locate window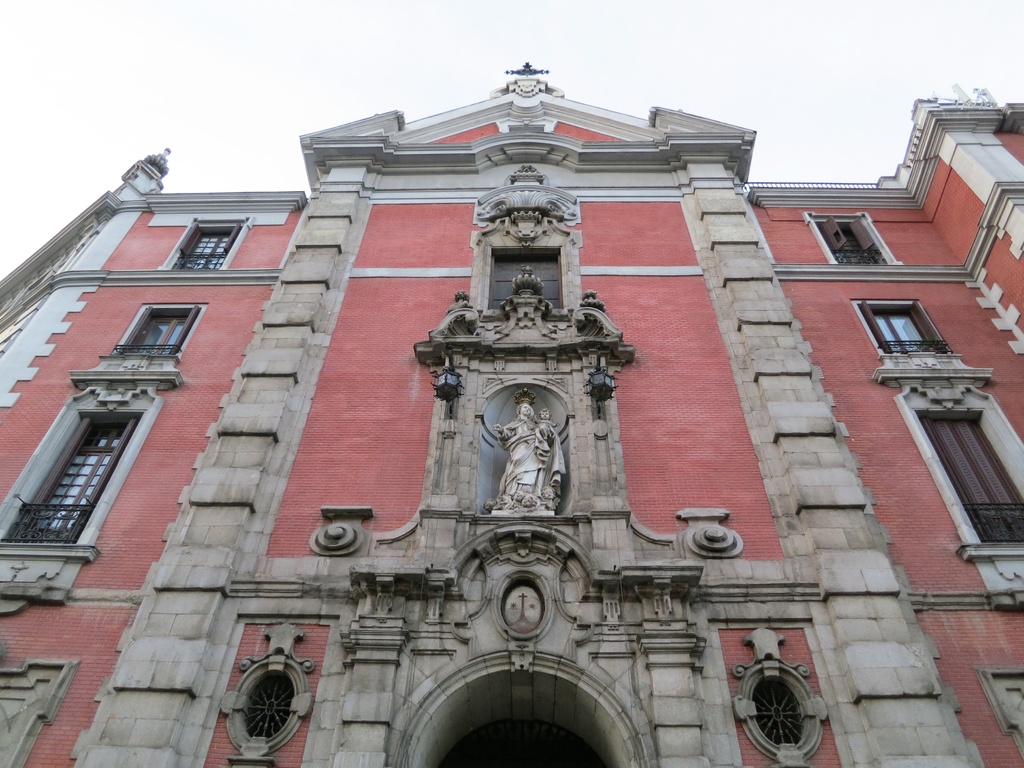
select_region(113, 304, 206, 356)
